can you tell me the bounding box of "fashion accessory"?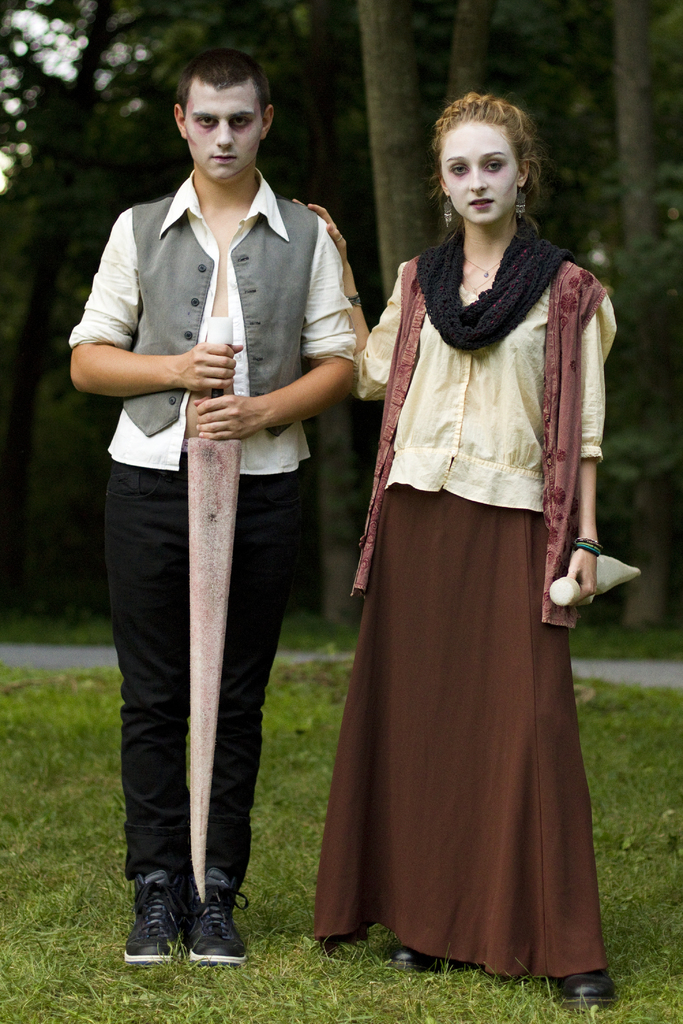
<box>570,531,603,557</box>.
